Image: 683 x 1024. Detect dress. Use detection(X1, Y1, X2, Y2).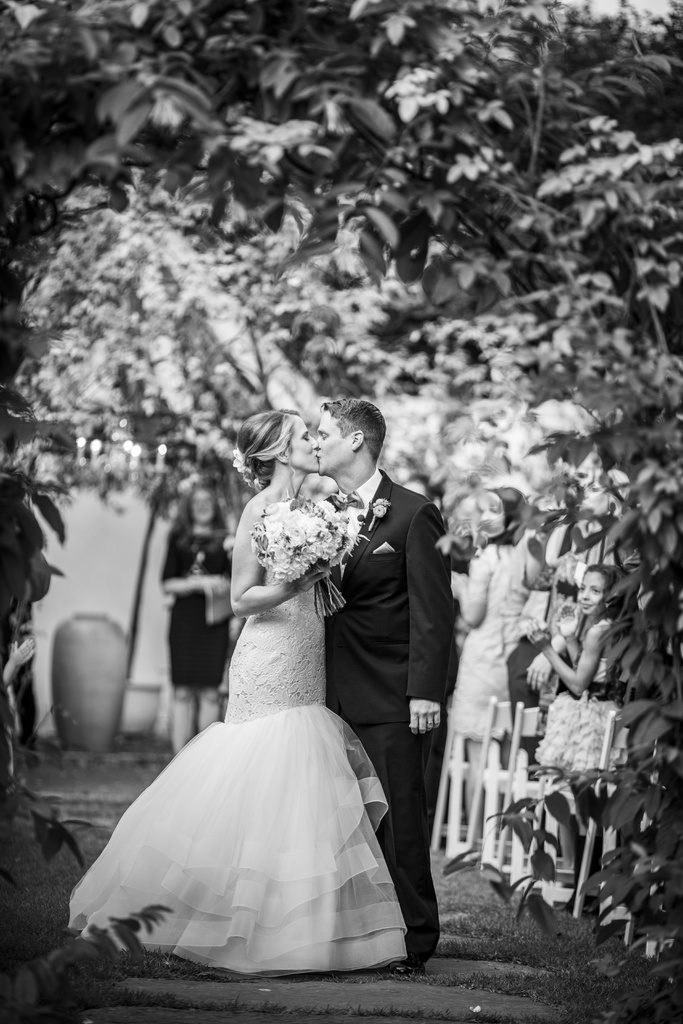
detection(445, 534, 566, 846).
